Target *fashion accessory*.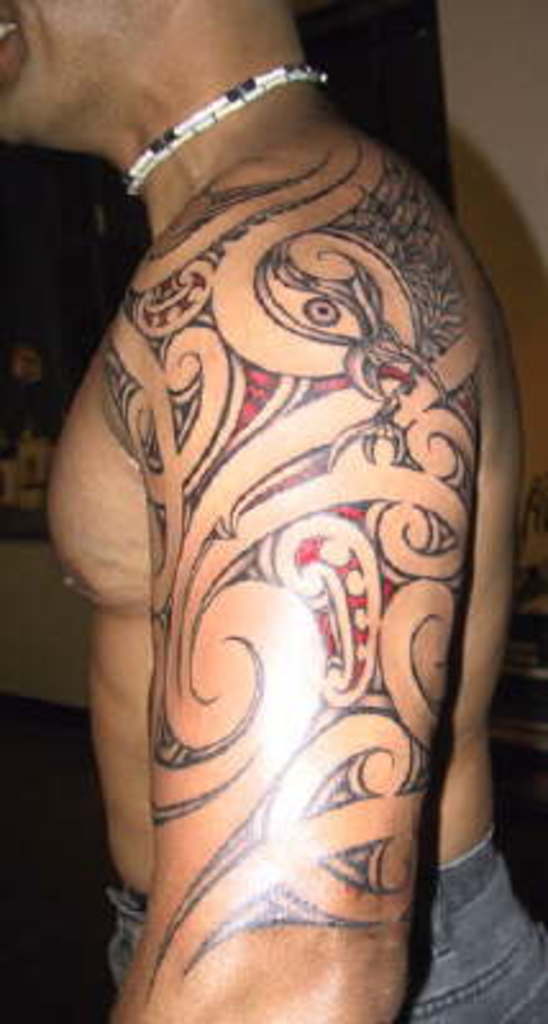
Target region: <region>120, 59, 333, 195</region>.
